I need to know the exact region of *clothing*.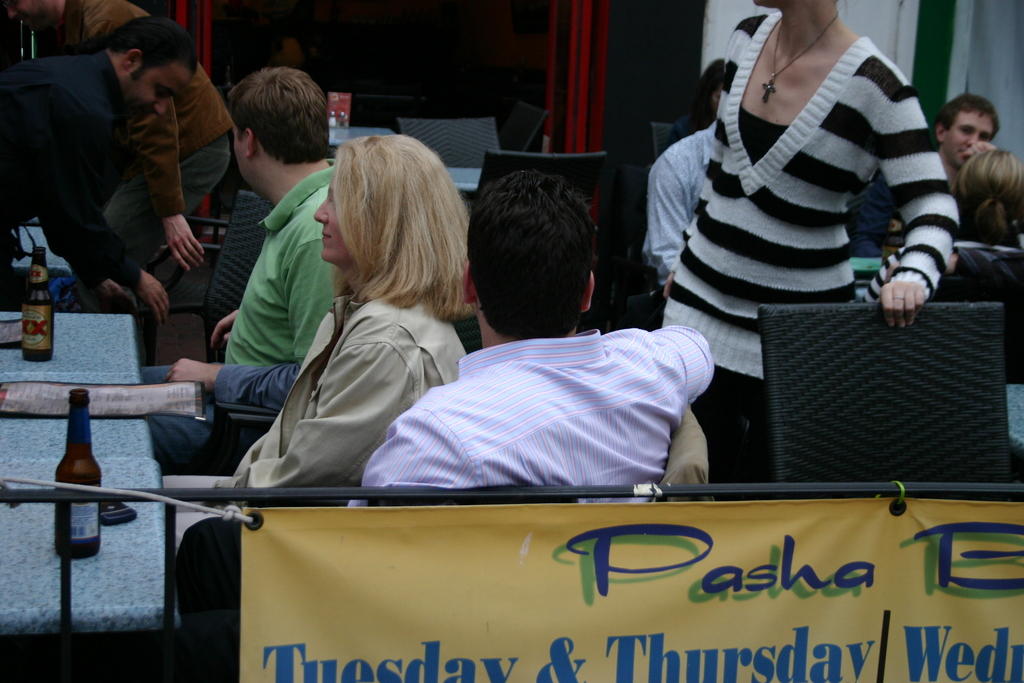
Region: [x1=954, y1=249, x2=1021, y2=382].
